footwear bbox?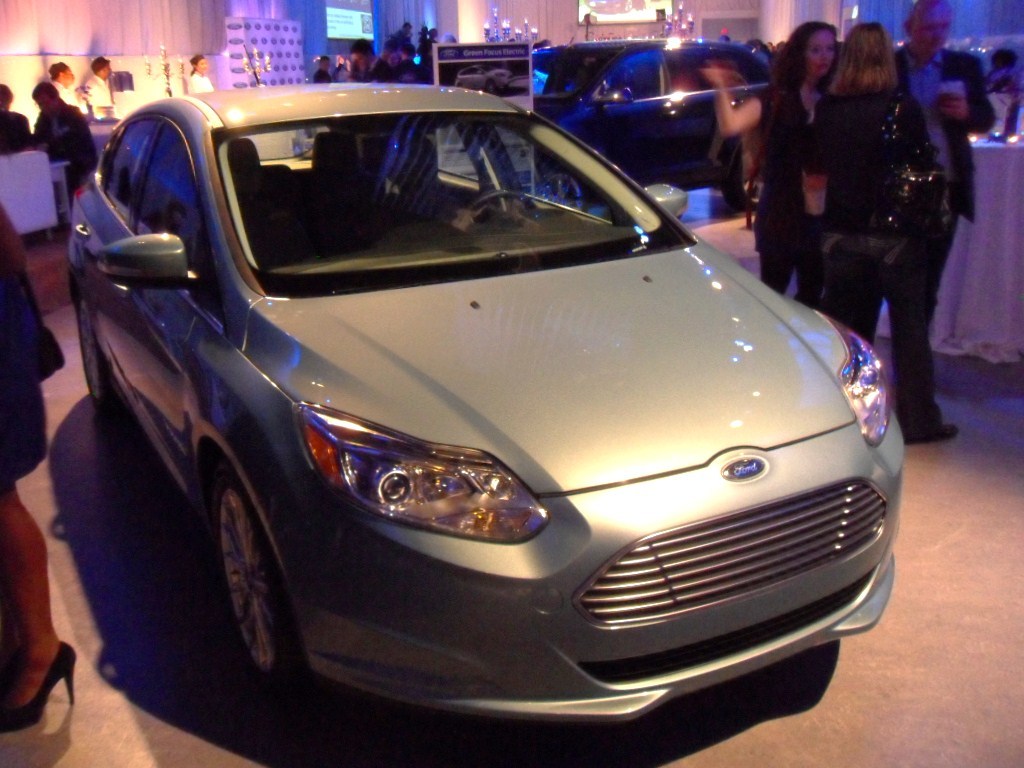
bbox=[14, 651, 76, 748]
